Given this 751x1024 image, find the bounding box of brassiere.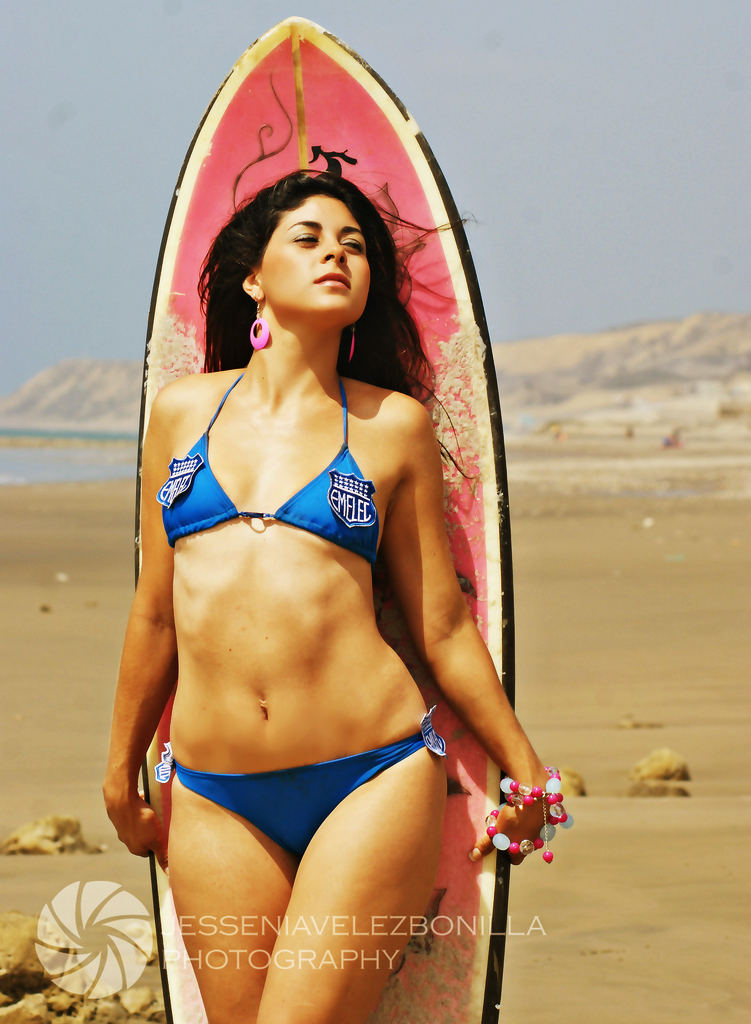
165/360/386/560.
